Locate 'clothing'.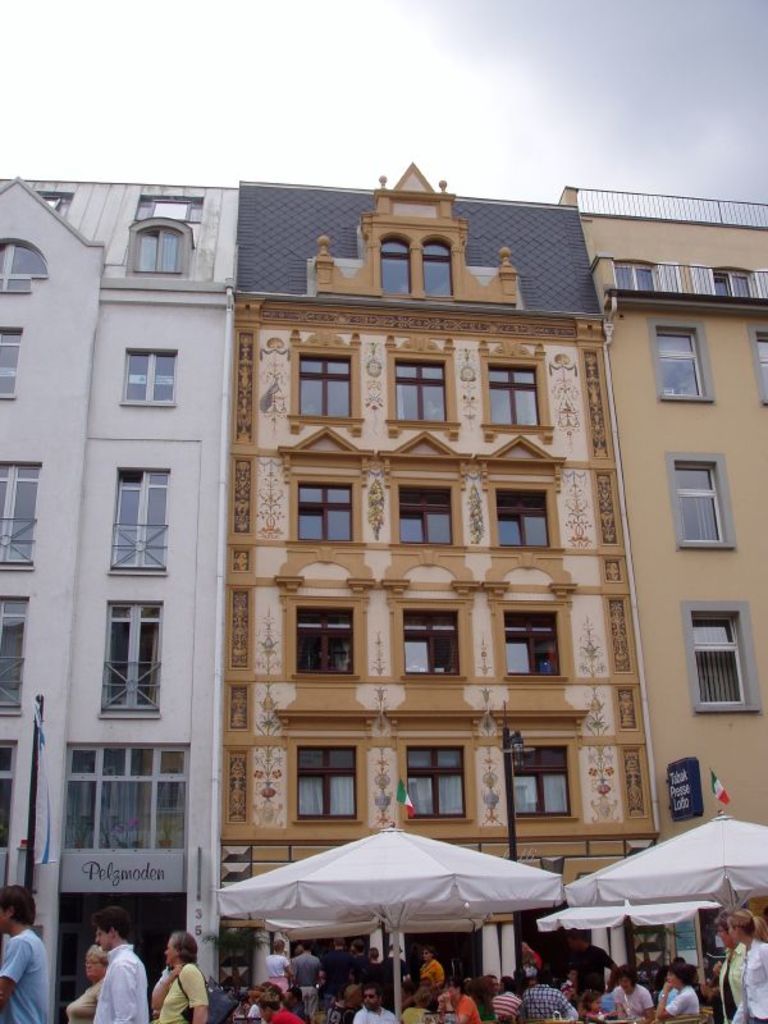
Bounding box: l=0, t=929, r=45, b=1023.
